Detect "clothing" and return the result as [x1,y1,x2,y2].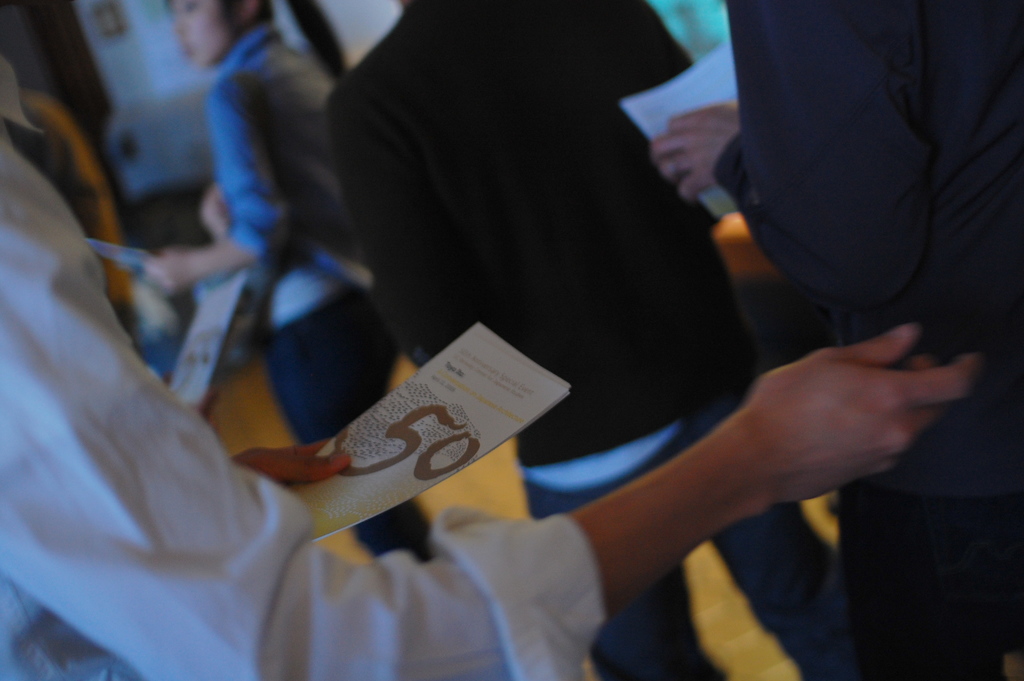
[0,53,606,680].
